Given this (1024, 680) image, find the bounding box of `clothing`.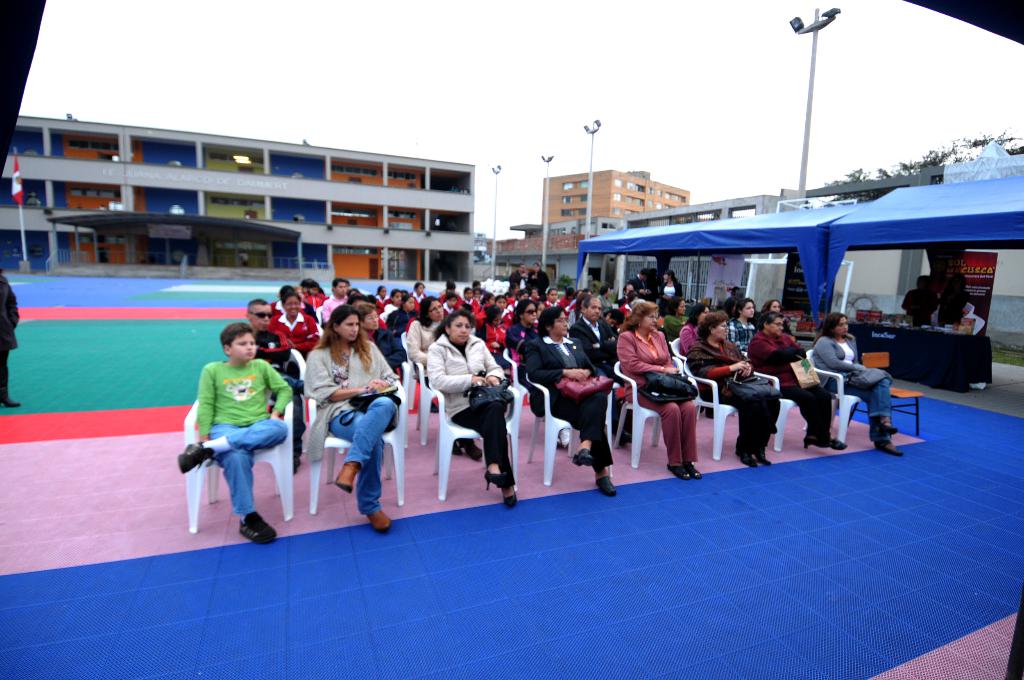
select_region(410, 293, 426, 312).
